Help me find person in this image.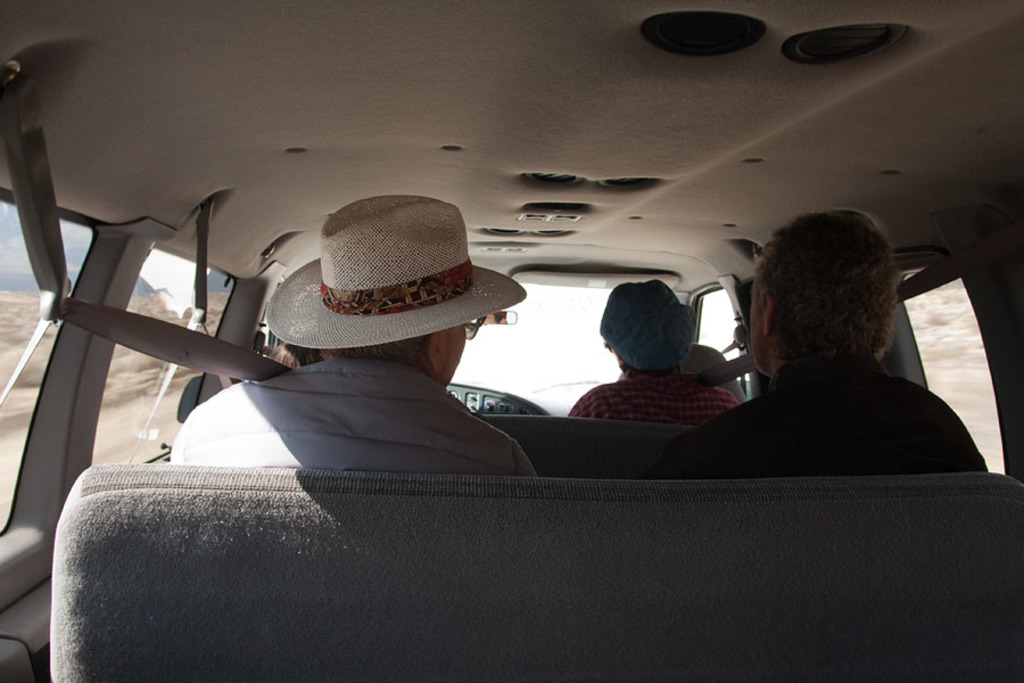
Found it: 701:197:971:507.
